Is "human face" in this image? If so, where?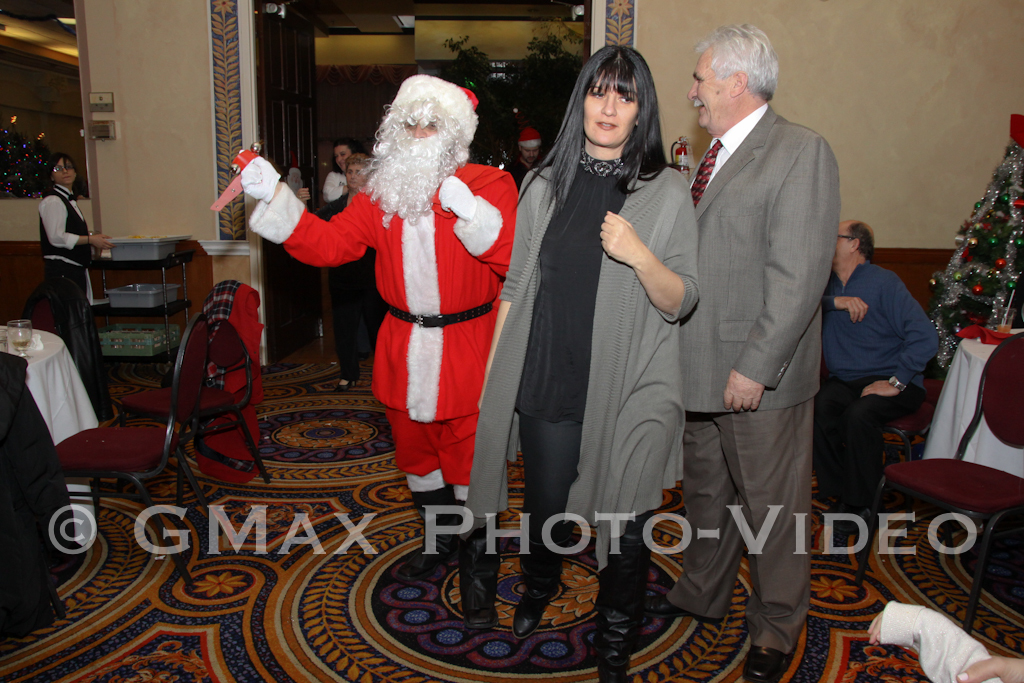
Yes, at 680:42:727:133.
